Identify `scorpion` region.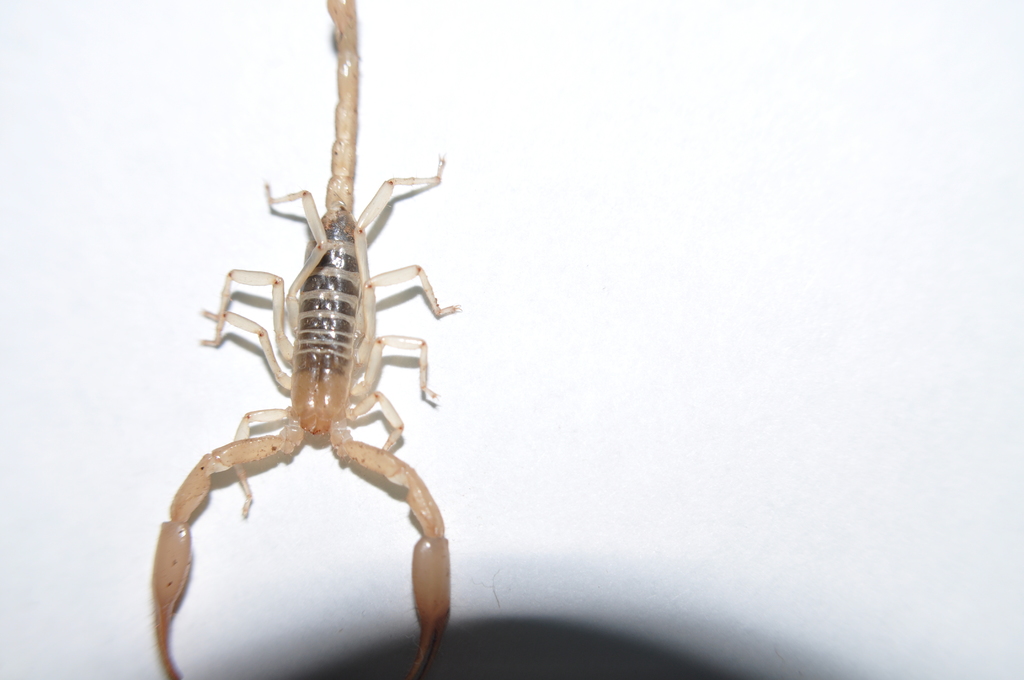
Region: locate(148, 0, 463, 679).
